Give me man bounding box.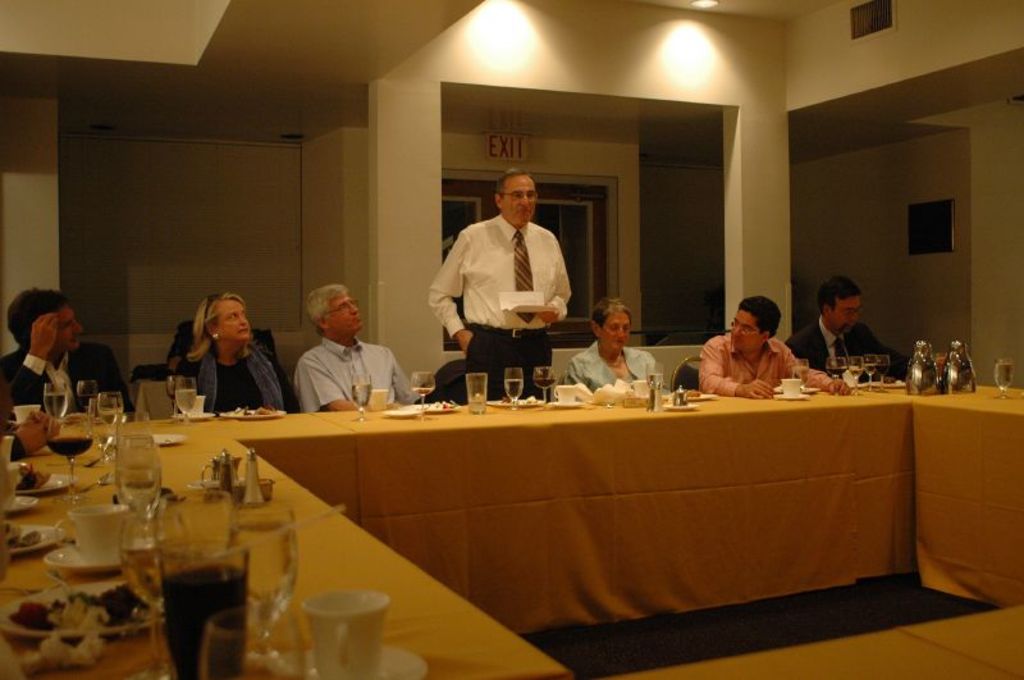
pyautogui.locateOnScreen(694, 295, 851, 400).
